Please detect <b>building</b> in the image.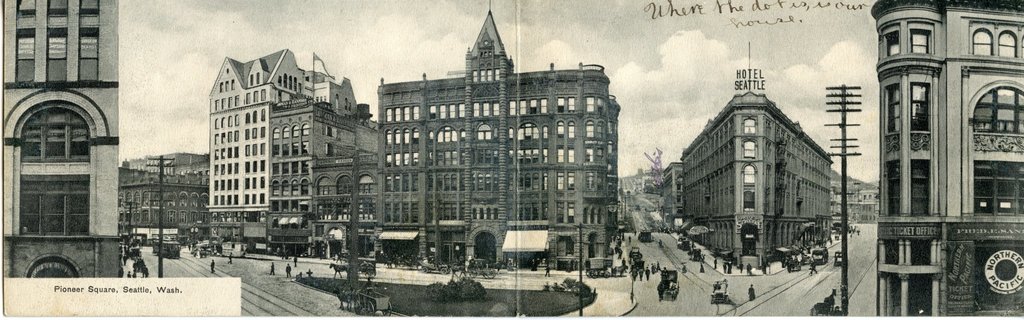
<box>682,68,835,261</box>.
